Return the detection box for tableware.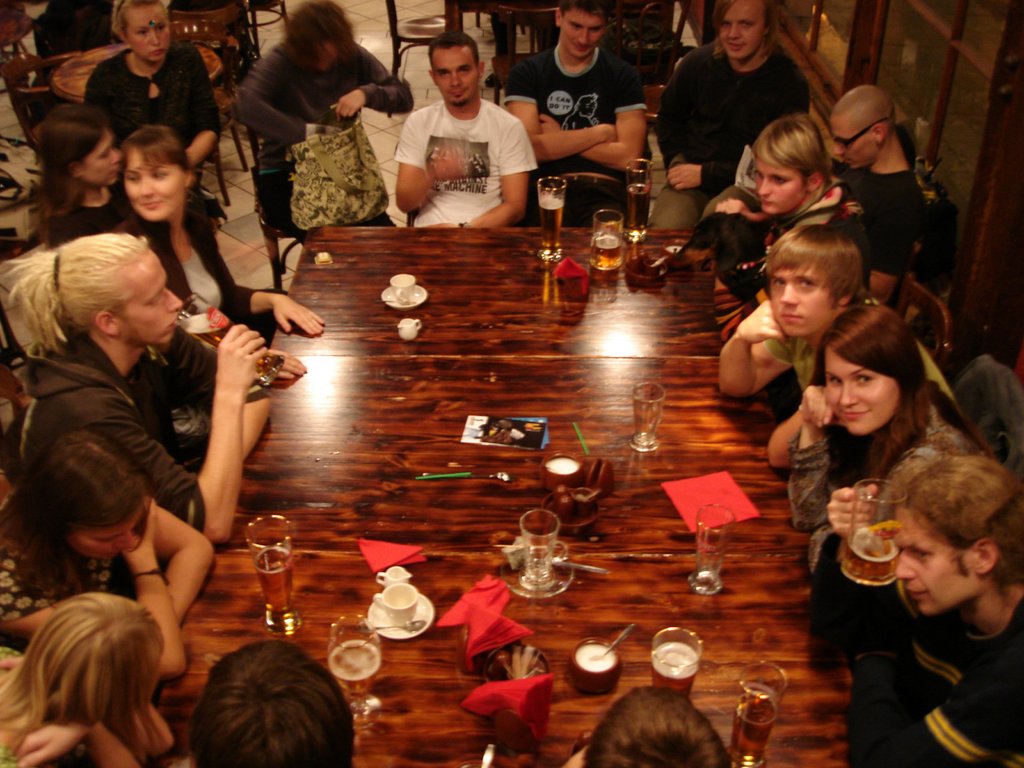
x1=412 y1=470 x2=516 y2=483.
